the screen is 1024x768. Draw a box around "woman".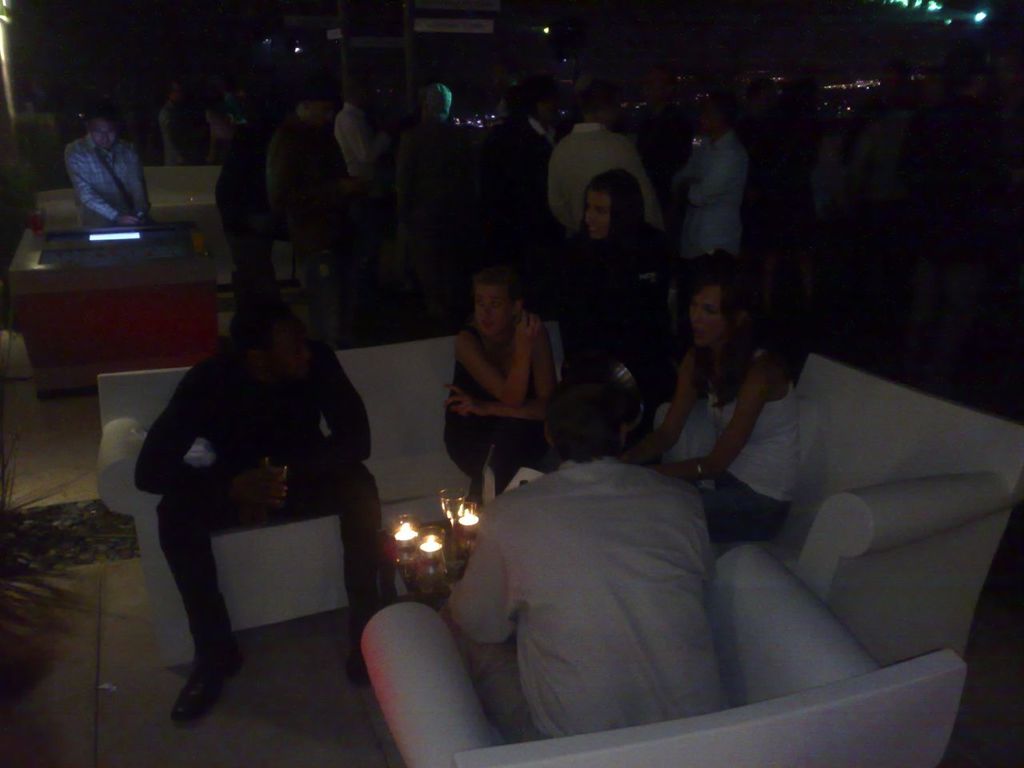
x1=438 y1=263 x2=563 y2=503.
